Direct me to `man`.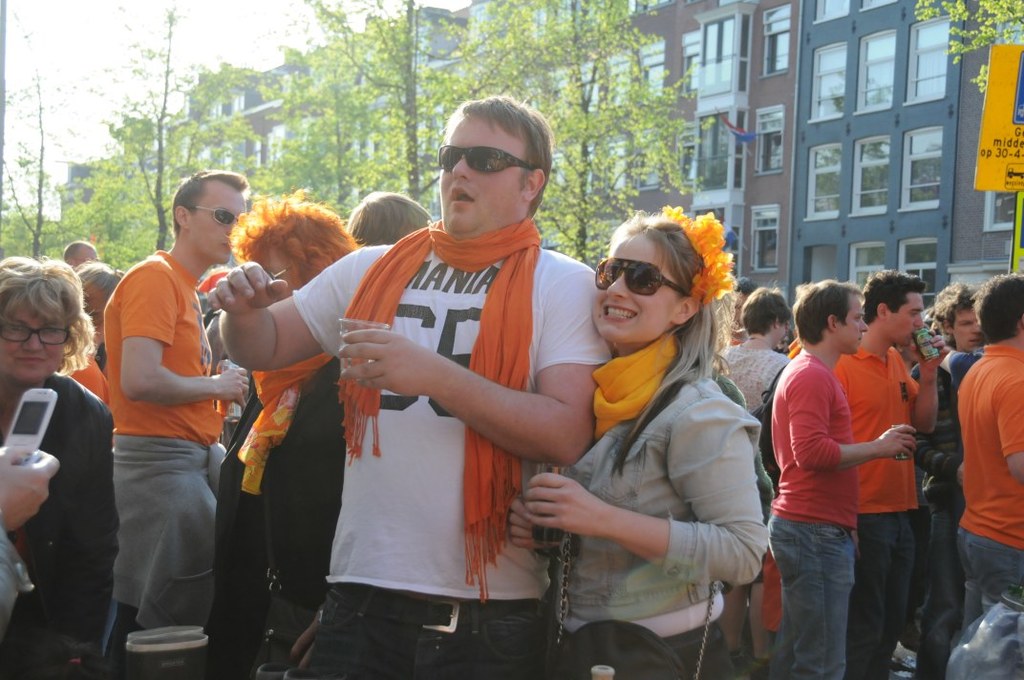
Direction: bbox(88, 171, 248, 679).
